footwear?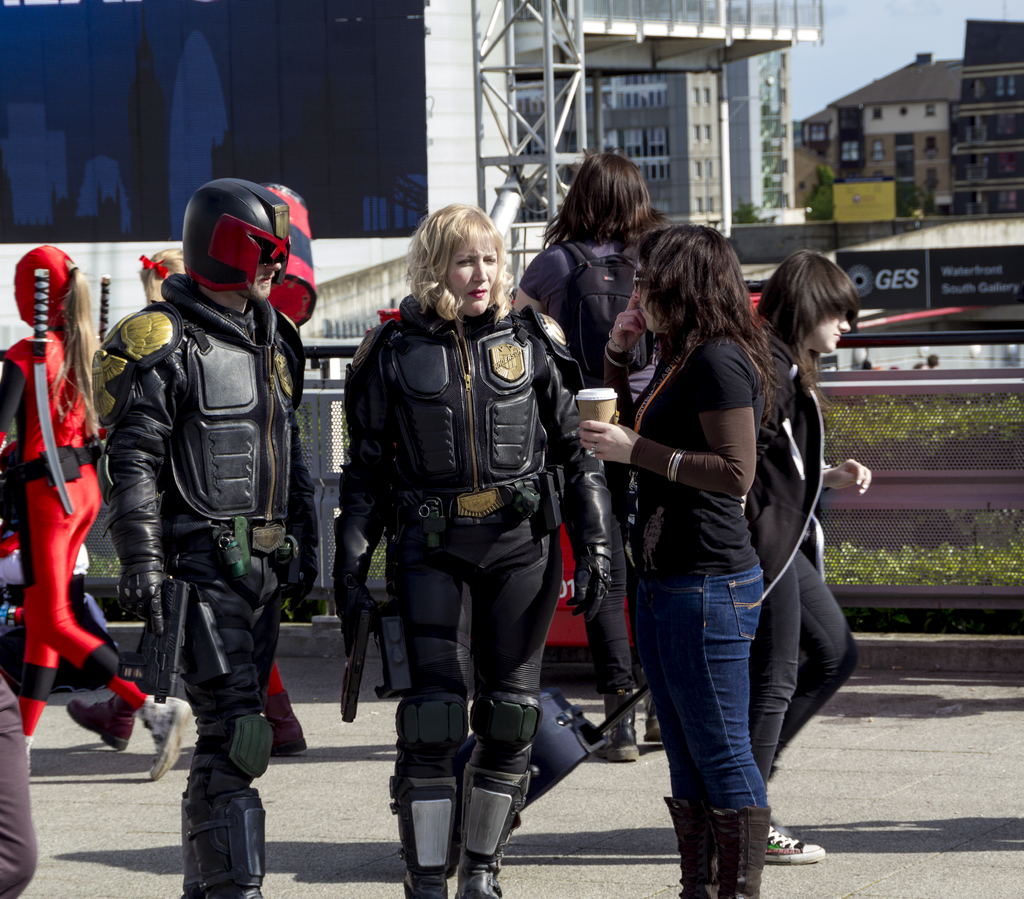
box(261, 687, 307, 762)
